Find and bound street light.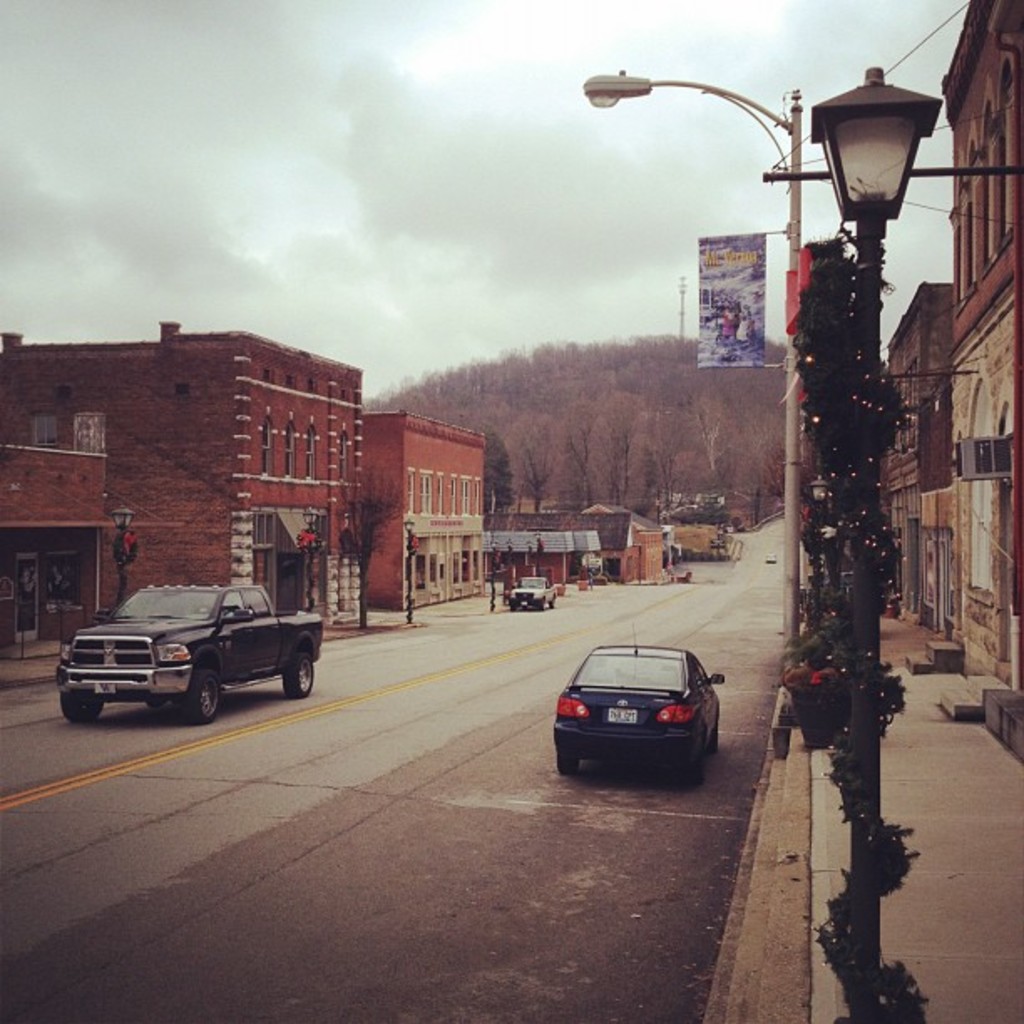
Bound: locate(656, 500, 701, 527).
